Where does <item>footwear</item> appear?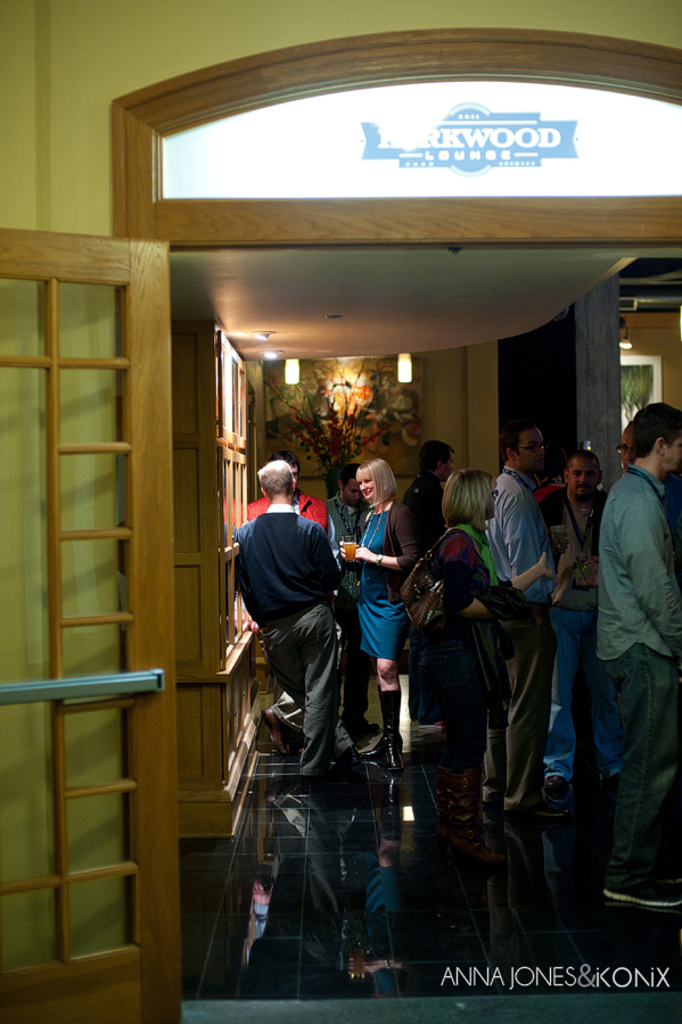
Appears at locate(427, 765, 508, 874).
